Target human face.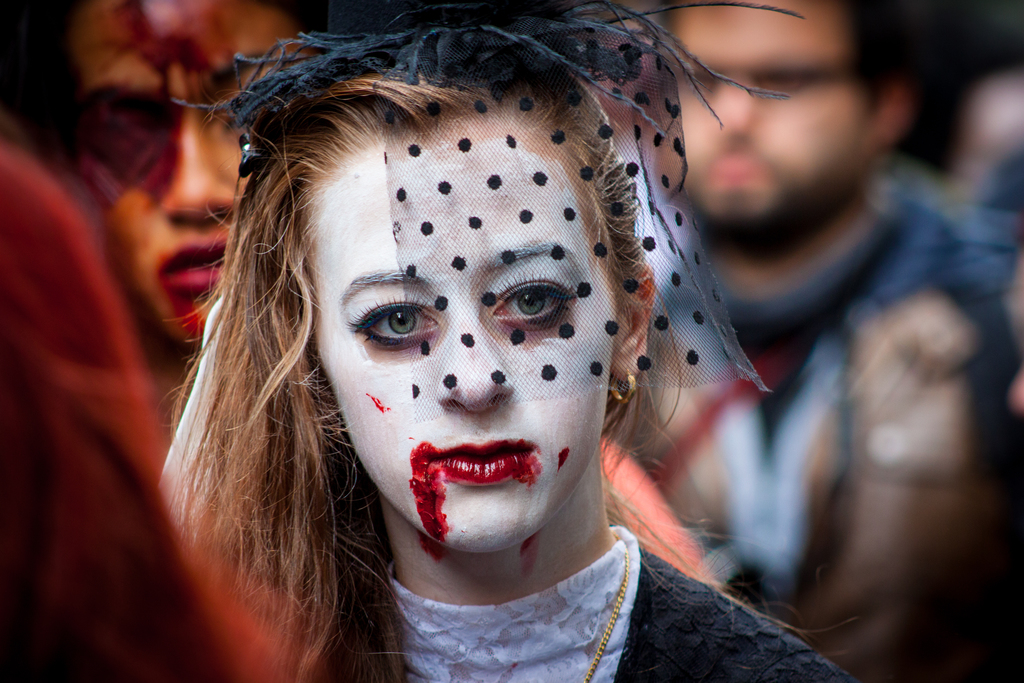
Target region: left=309, top=148, right=616, bottom=551.
